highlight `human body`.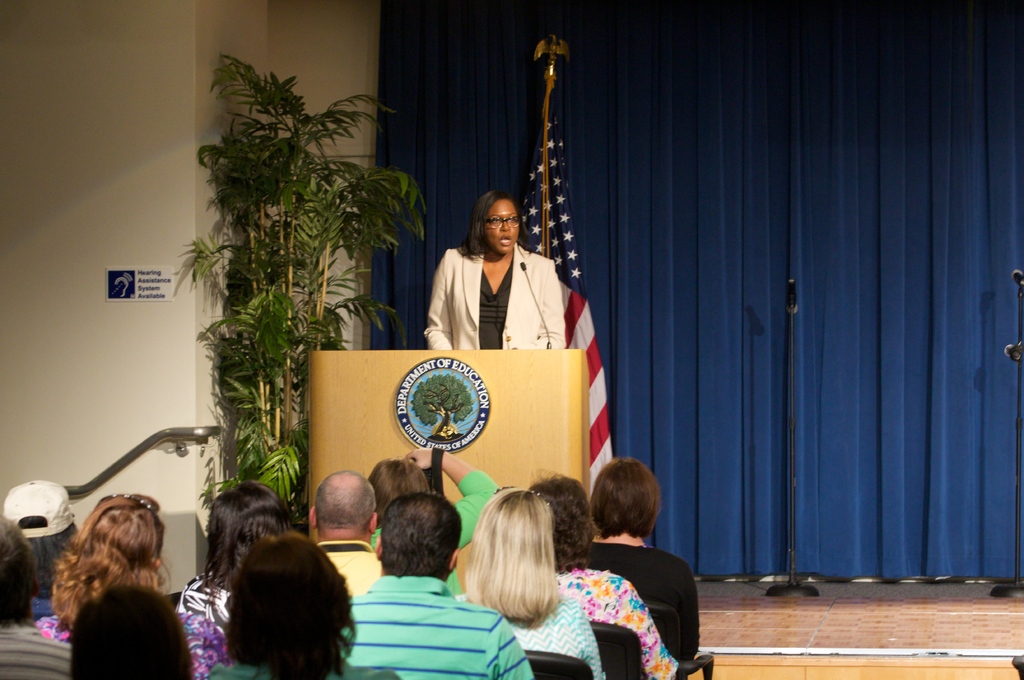
Highlighted region: region(565, 468, 707, 665).
